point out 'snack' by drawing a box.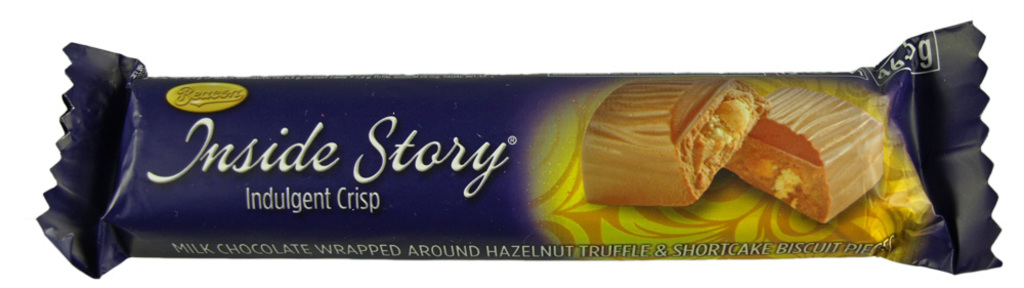
671, 88, 860, 225.
